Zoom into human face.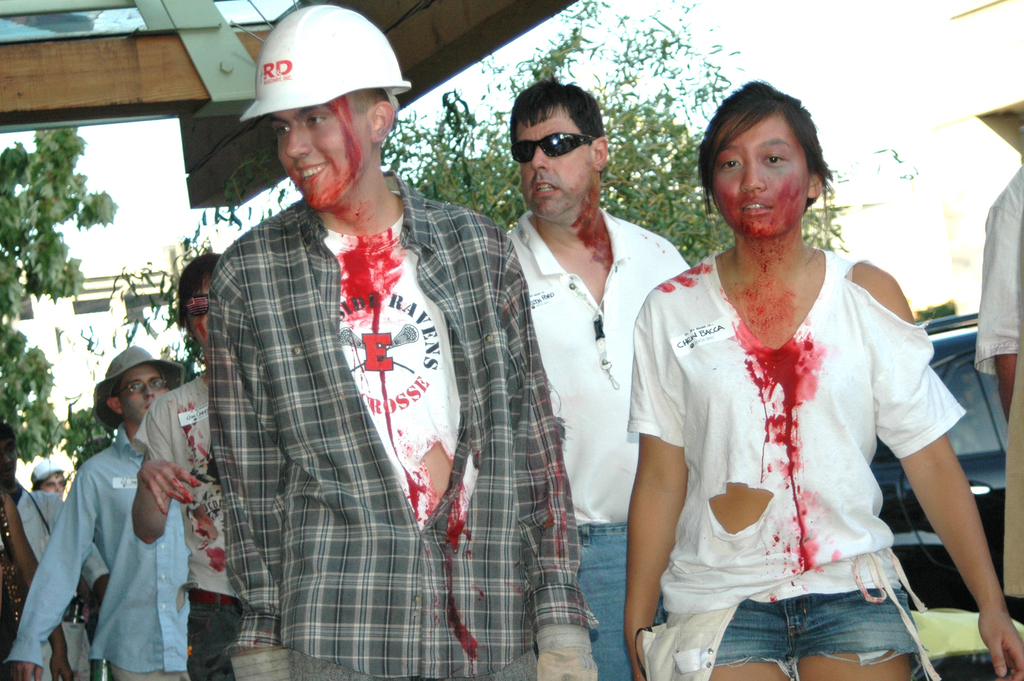
Zoom target: rect(278, 108, 371, 209).
